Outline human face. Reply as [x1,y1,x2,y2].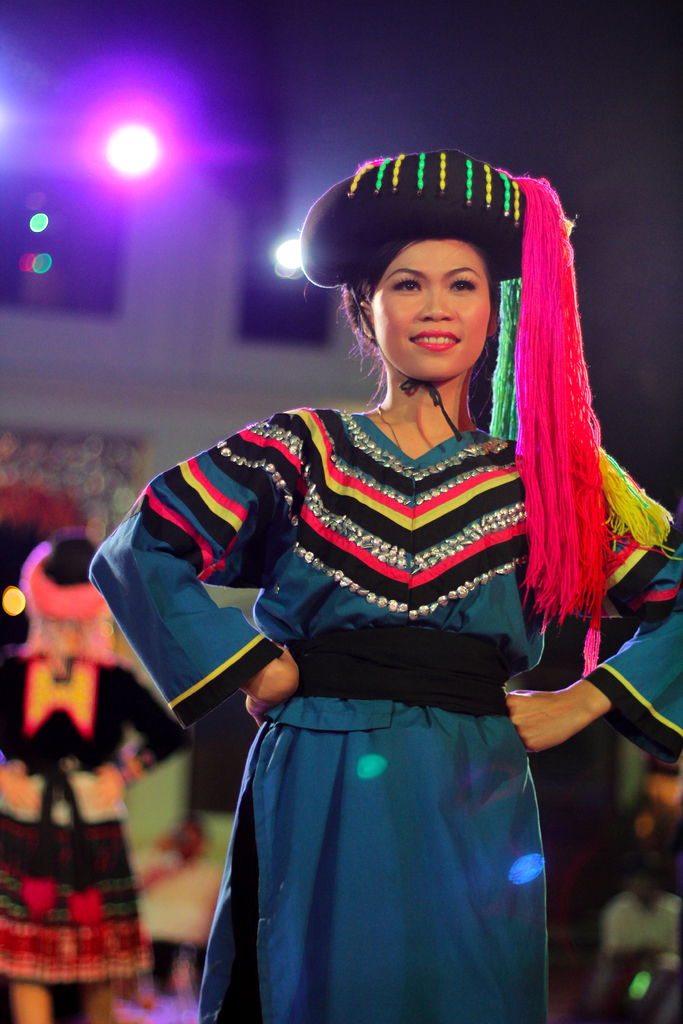
[376,239,488,378].
